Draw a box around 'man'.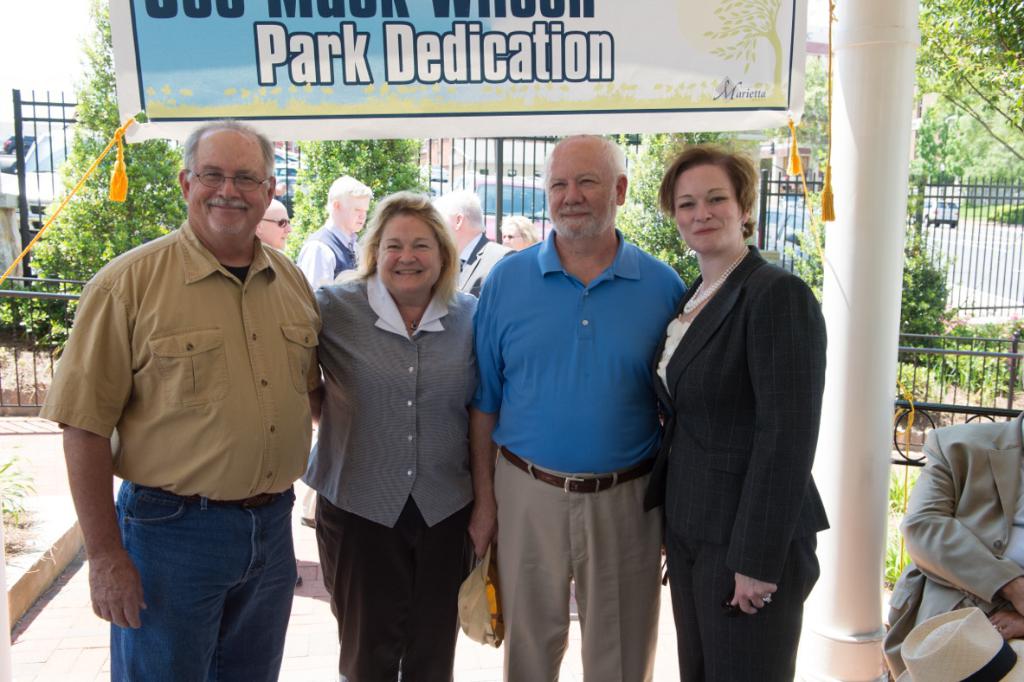
879/409/1023/681.
